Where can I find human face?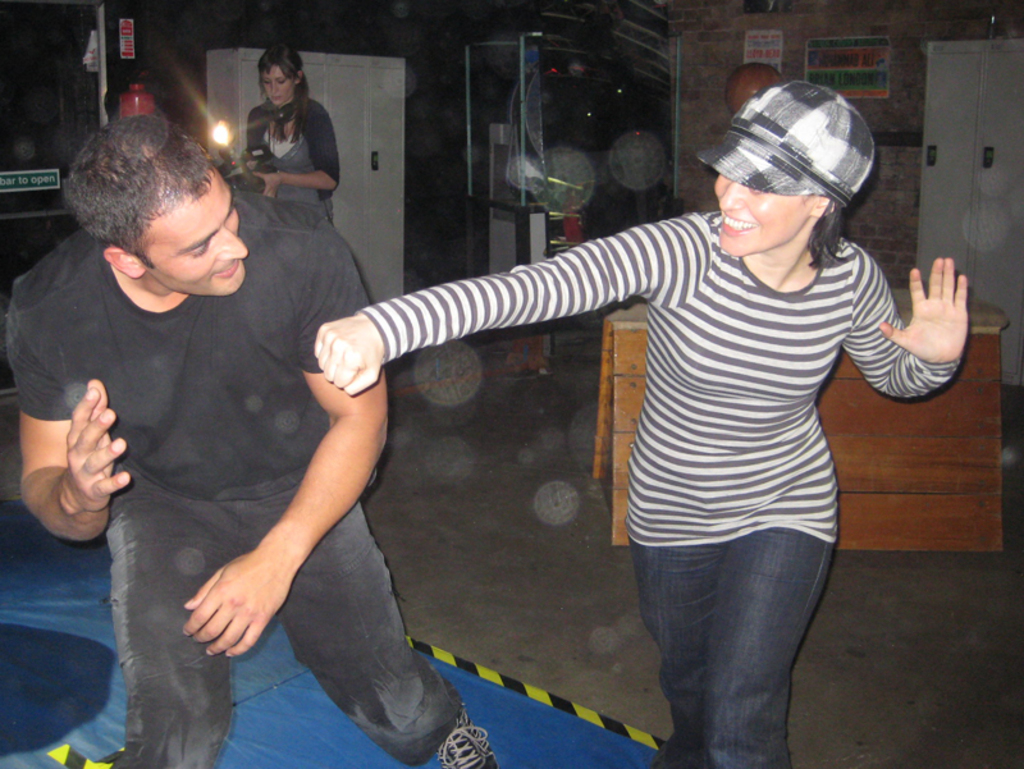
You can find it at <bbox>261, 61, 292, 111</bbox>.
